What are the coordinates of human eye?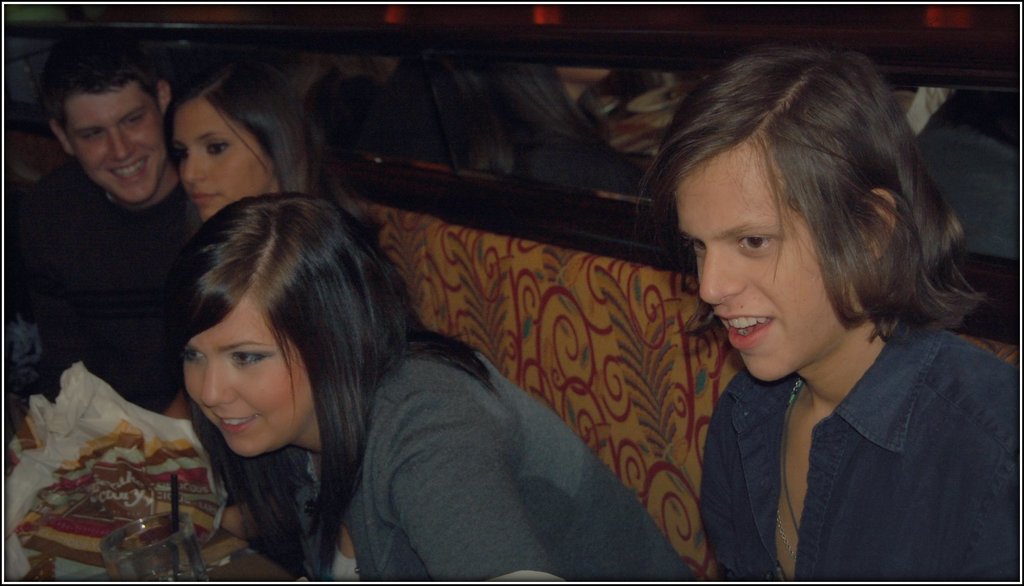
pyautogui.locateOnScreen(687, 239, 706, 256).
